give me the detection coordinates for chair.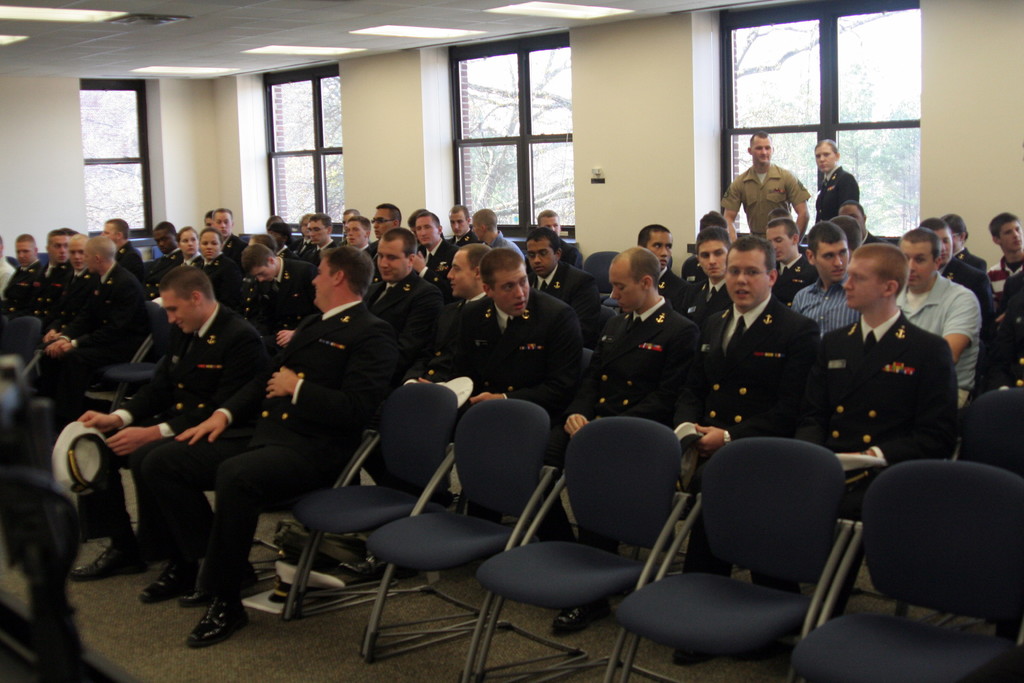
detection(955, 383, 1023, 477).
